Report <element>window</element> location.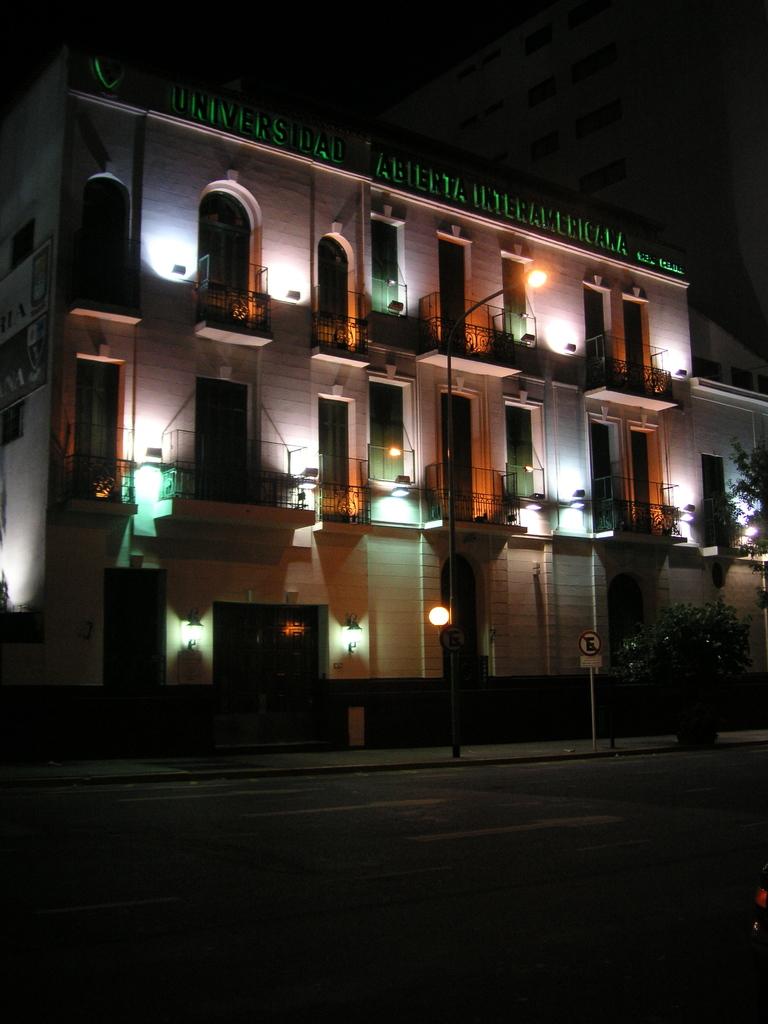
Report: (left=308, top=230, right=357, bottom=369).
